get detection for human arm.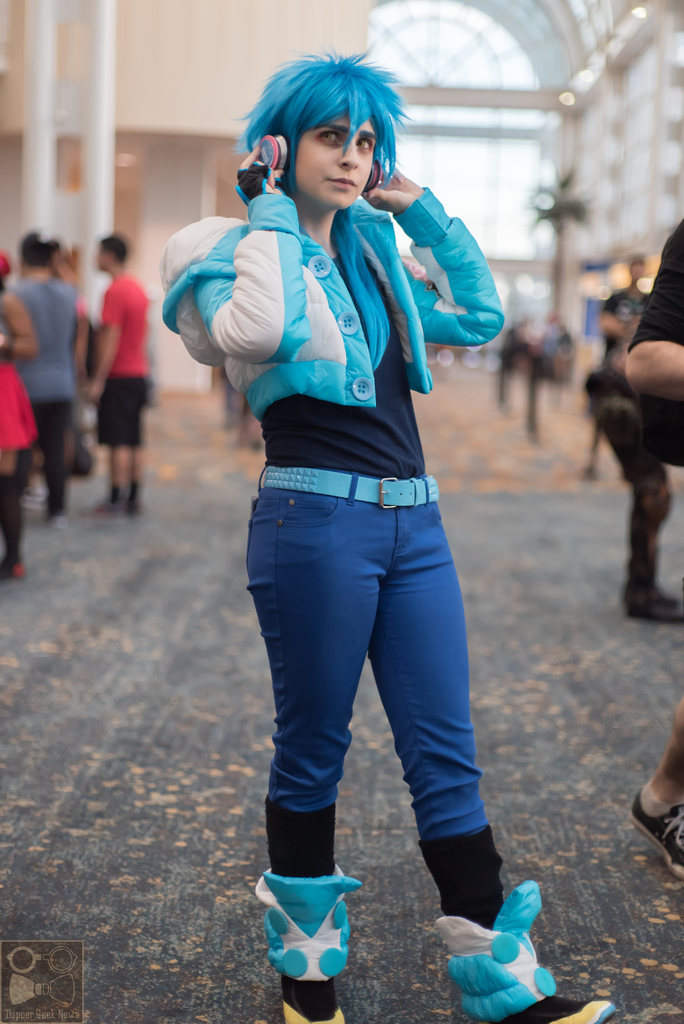
Detection: [373, 173, 509, 364].
